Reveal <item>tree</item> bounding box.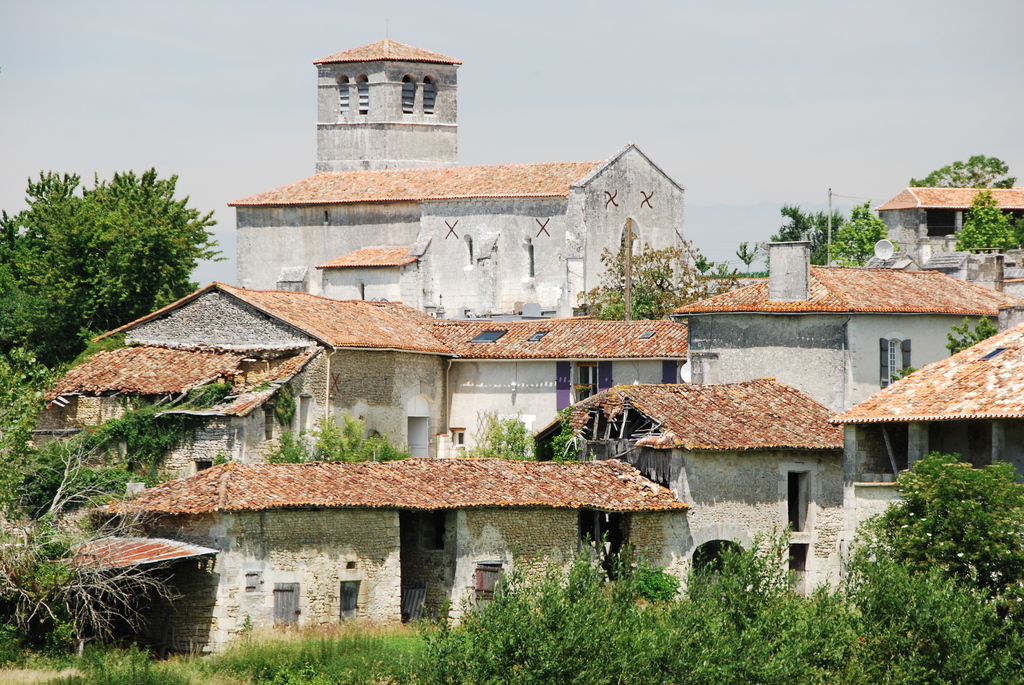
Revealed: {"left": 0, "top": 162, "right": 232, "bottom": 375}.
